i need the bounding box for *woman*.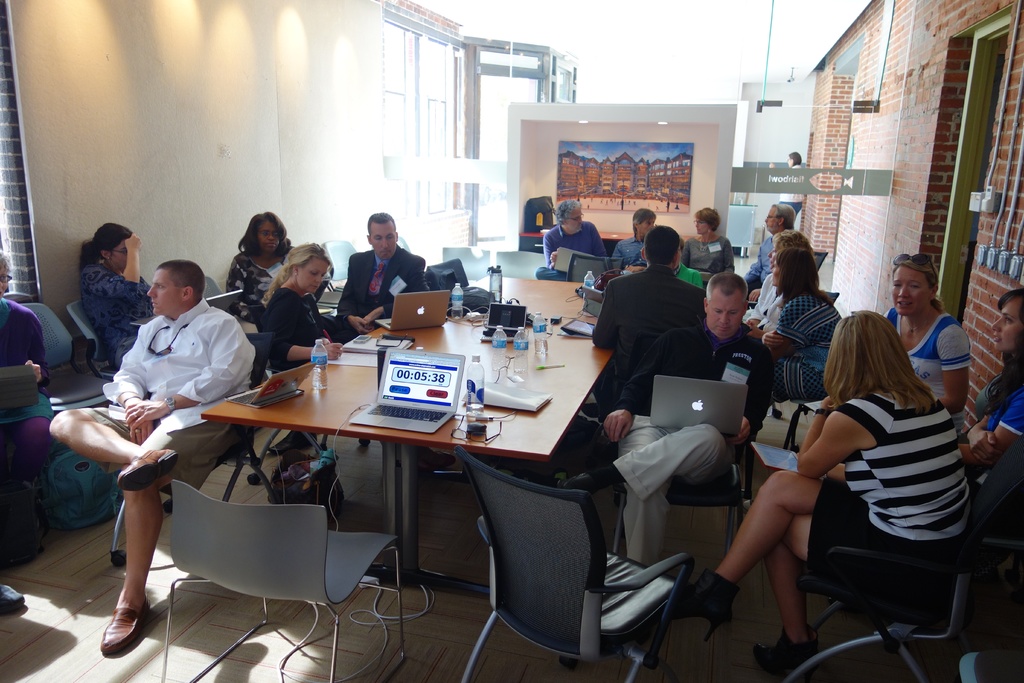
Here it is: l=876, t=252, r=973, b=431.
